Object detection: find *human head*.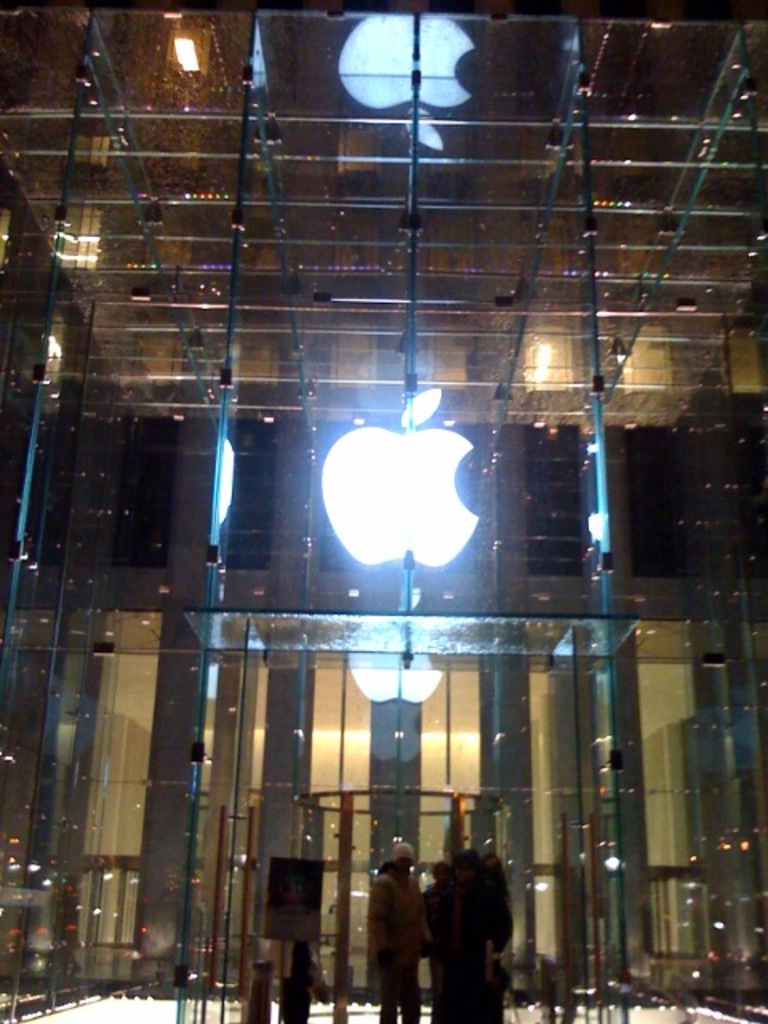
(left=480, top=853, right=502, bottom=872).
